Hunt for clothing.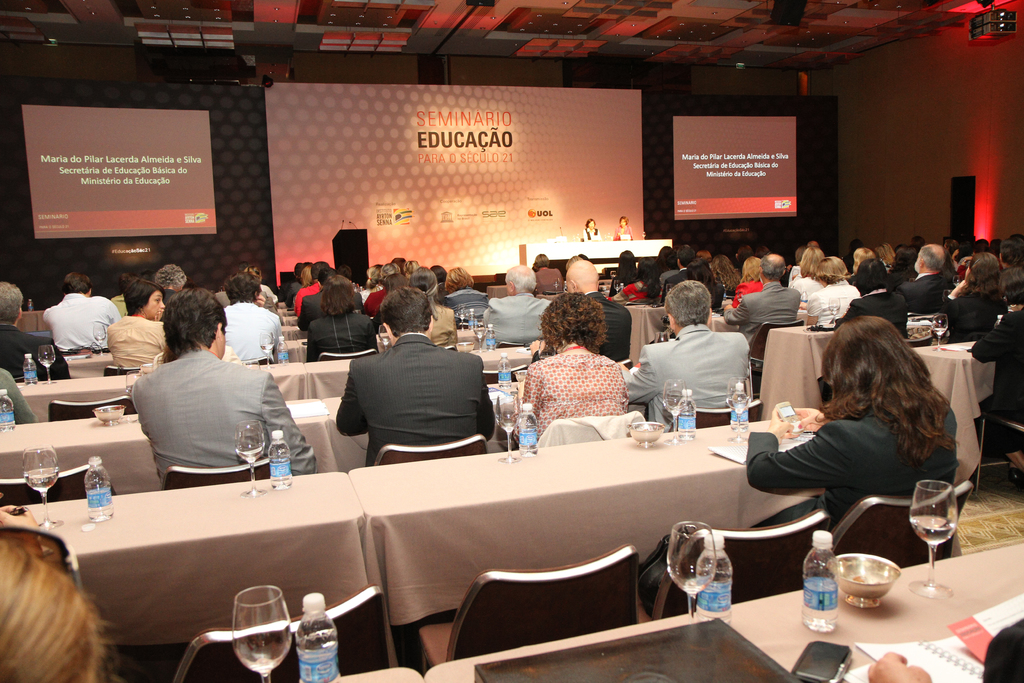
Hunted down at detection(104, 309, 170, 364).
